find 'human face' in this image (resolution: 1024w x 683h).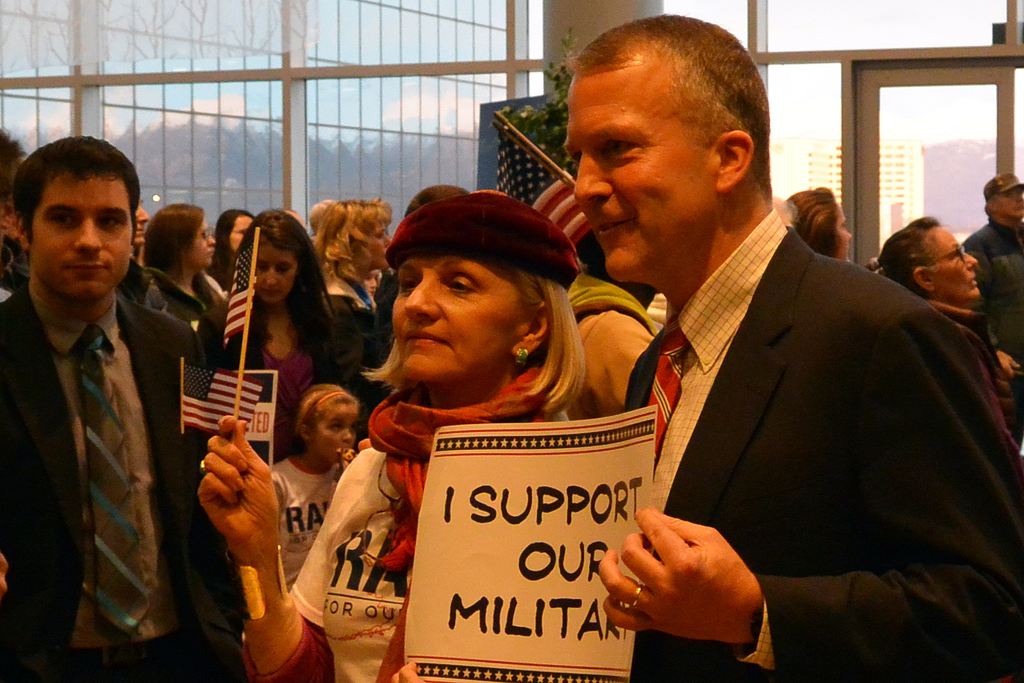
x1=932 y1=227 x2=981 y2=302.
